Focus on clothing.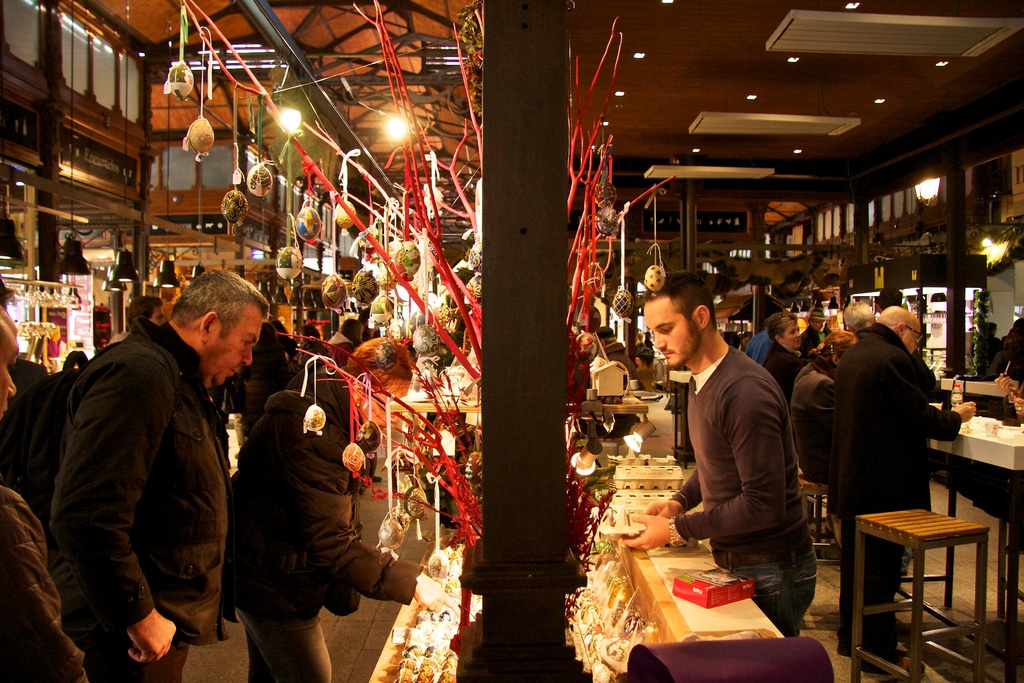
Focused at box(604, 342, 643, 439).
